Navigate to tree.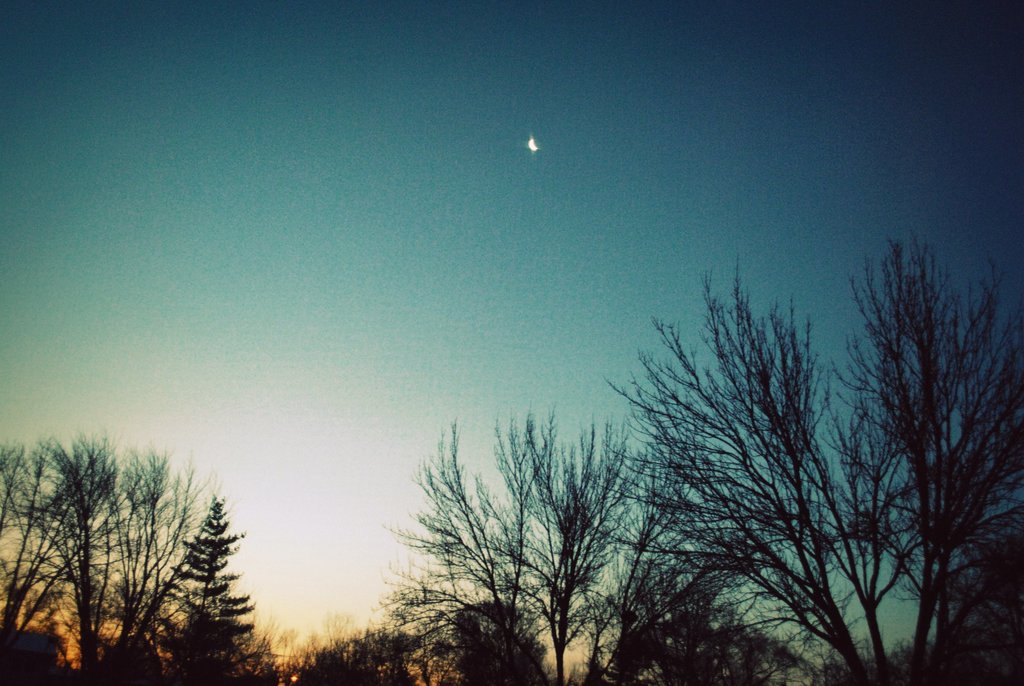
Navigation target: {"left": 290, "top": 626, "right": 421, "bottom": 685}.
